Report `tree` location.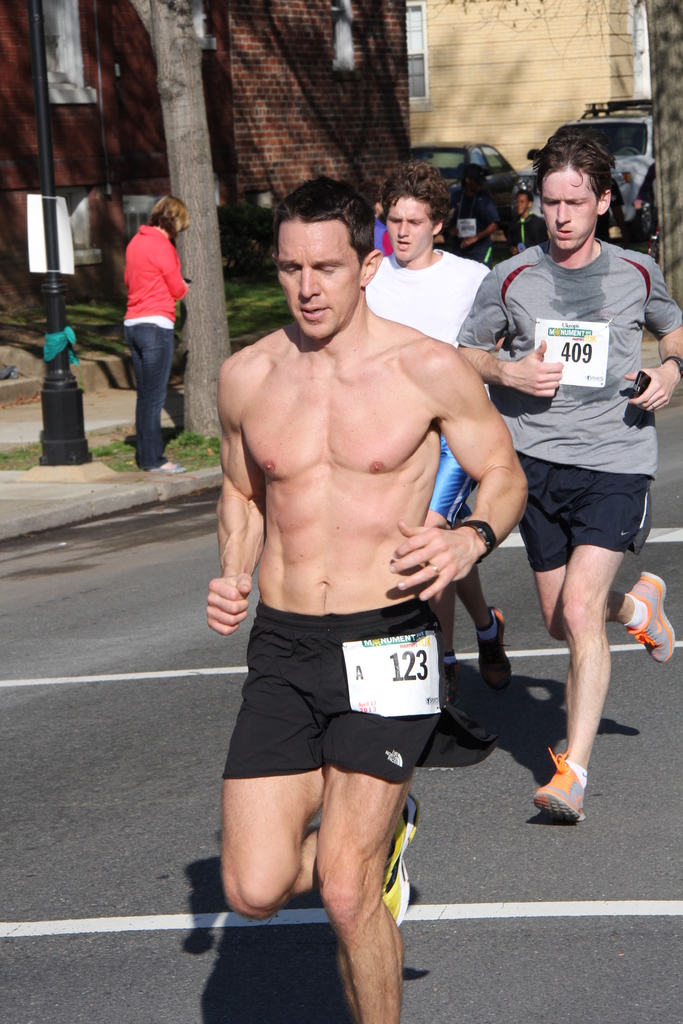
Report: locate(133, 0, 232, 443).
